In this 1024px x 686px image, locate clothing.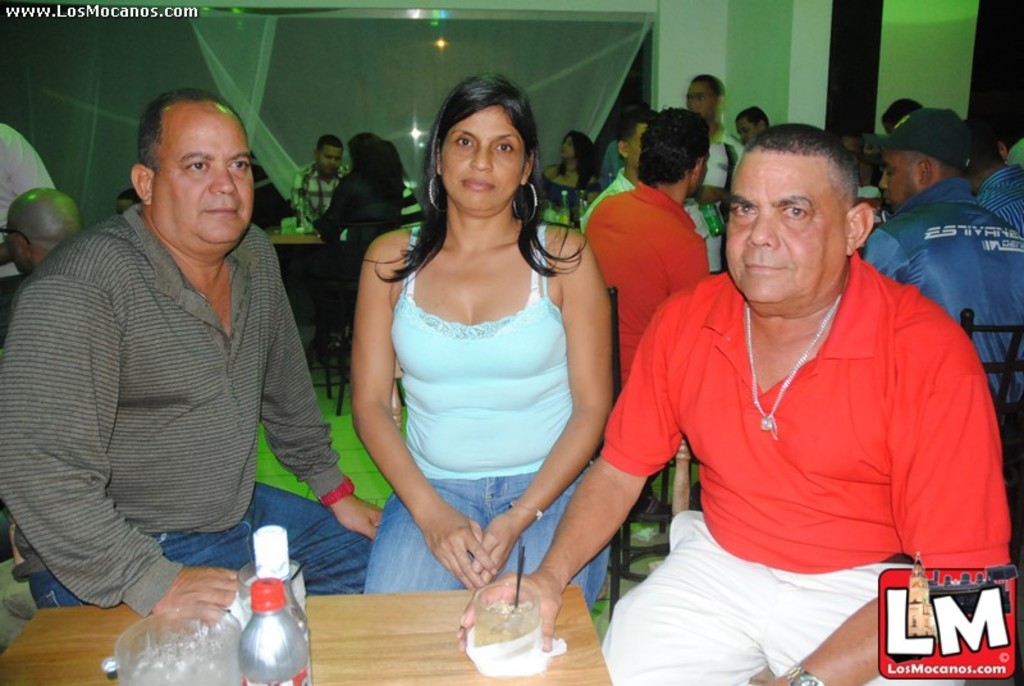
Bounding box: bbox(580, 164, 714, 260).
